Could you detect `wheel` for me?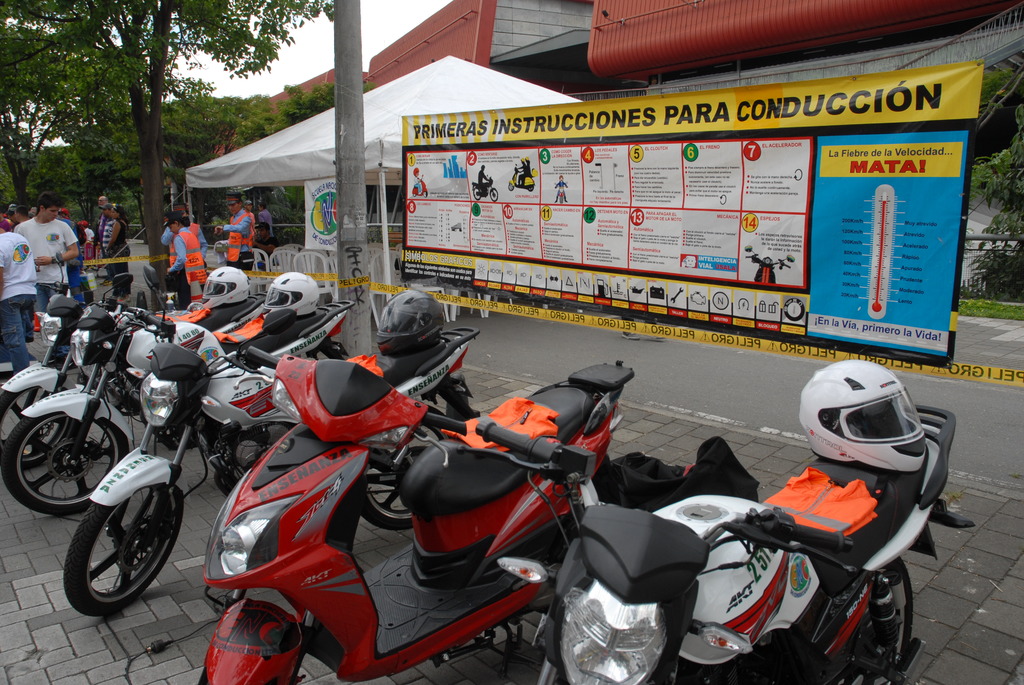
Detection result: BBox(473, 187, 481, 199).
